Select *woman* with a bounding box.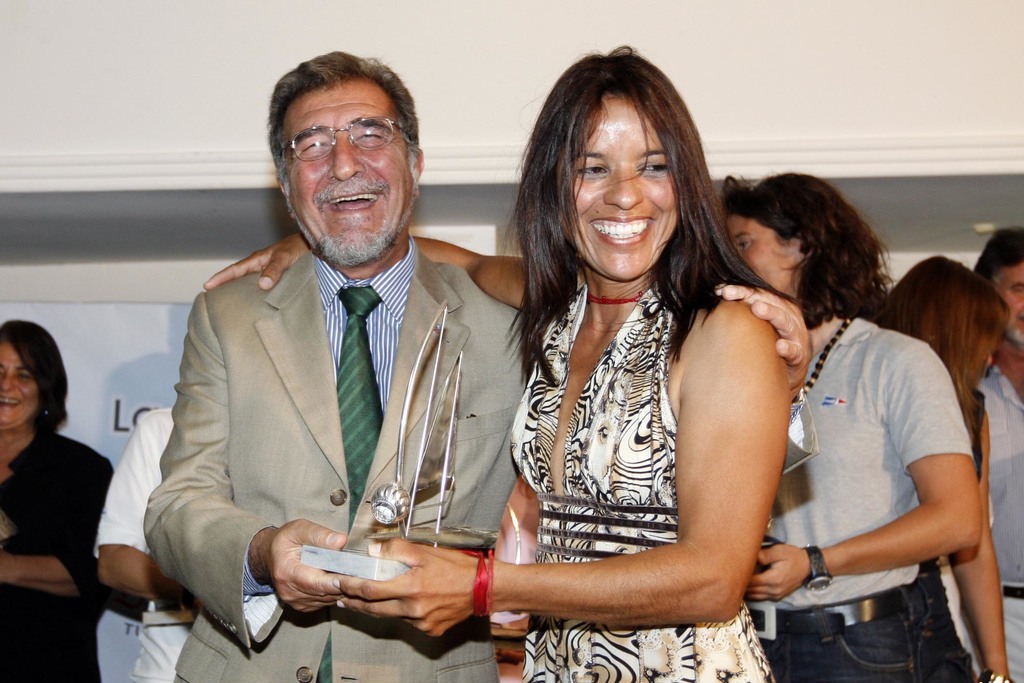
[0,319,114,682].
